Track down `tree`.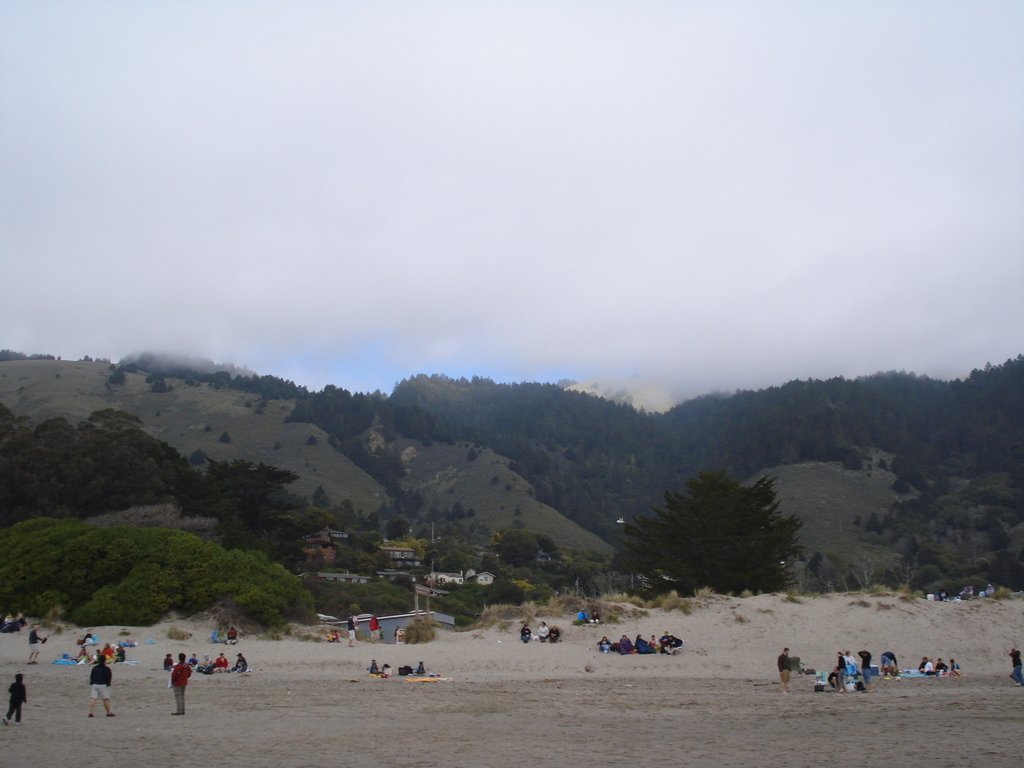
Tracked to region(484, 526, 572, 566).
